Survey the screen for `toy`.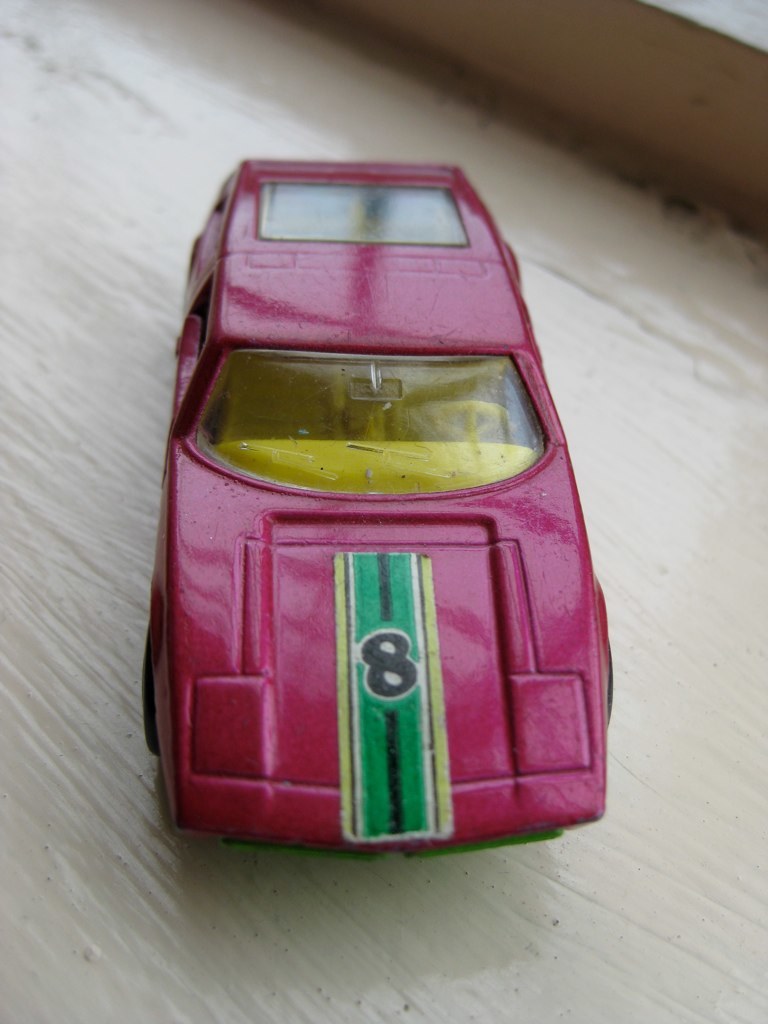
Survey found: {"x1": 139, "y1": 161, "x2": 616, "y2": 858}.
